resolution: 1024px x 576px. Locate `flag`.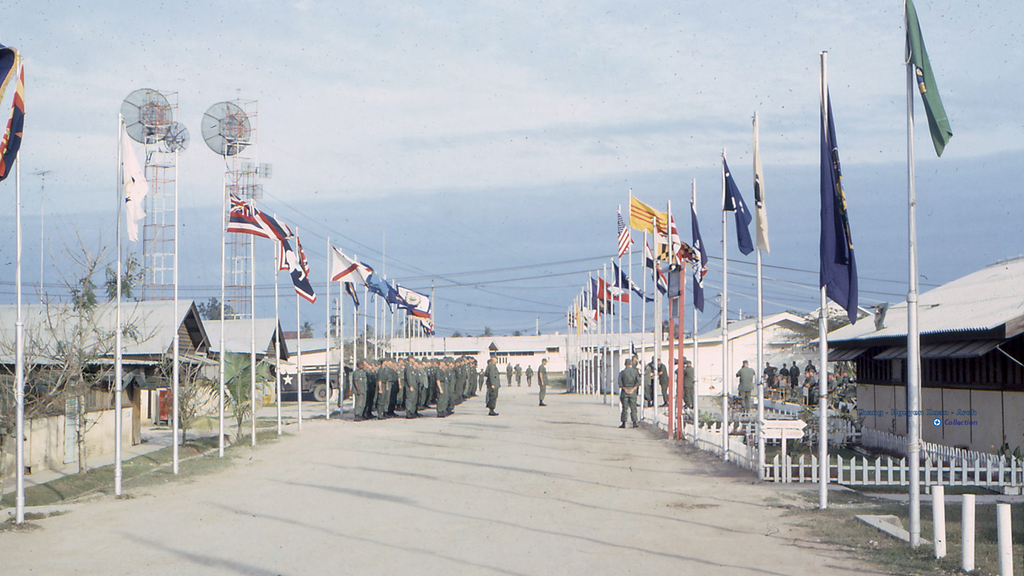
{"x1": 366, "y1": 269, "x2": 403, "y2": 309}.
